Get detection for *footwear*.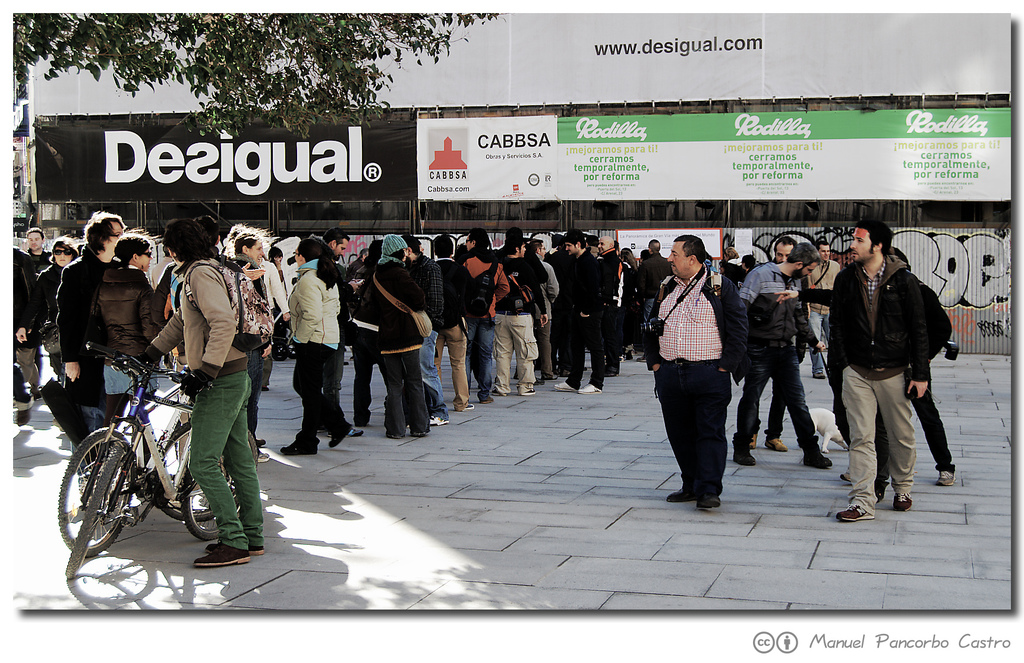
Detection: 521, 385, 540, 394.
